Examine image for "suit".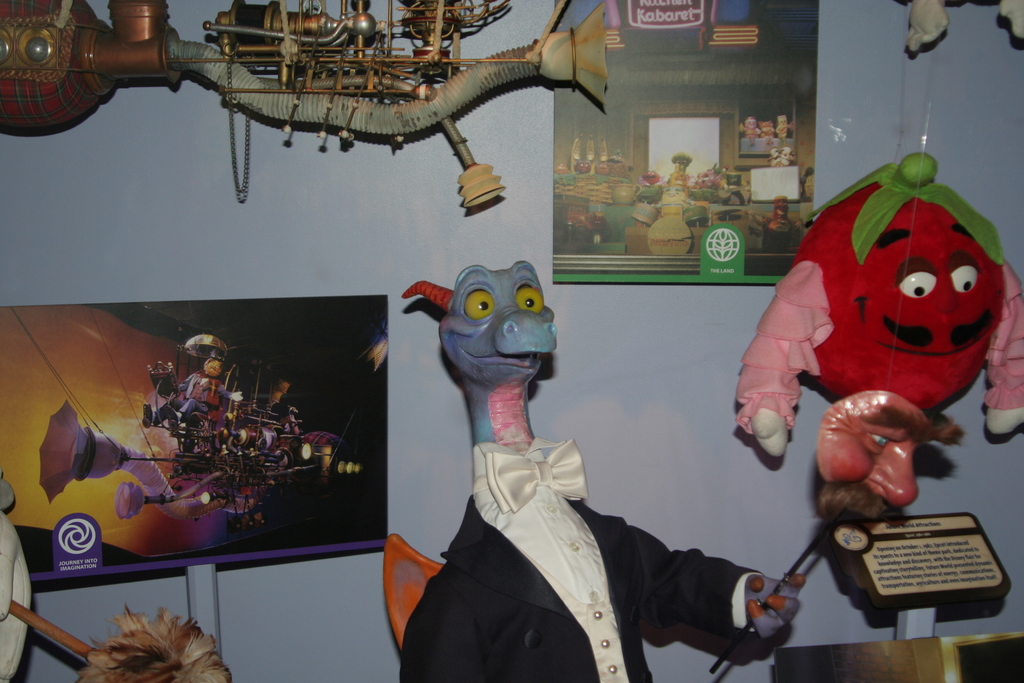
Examination result: rect(394, 487, 771, 682).
